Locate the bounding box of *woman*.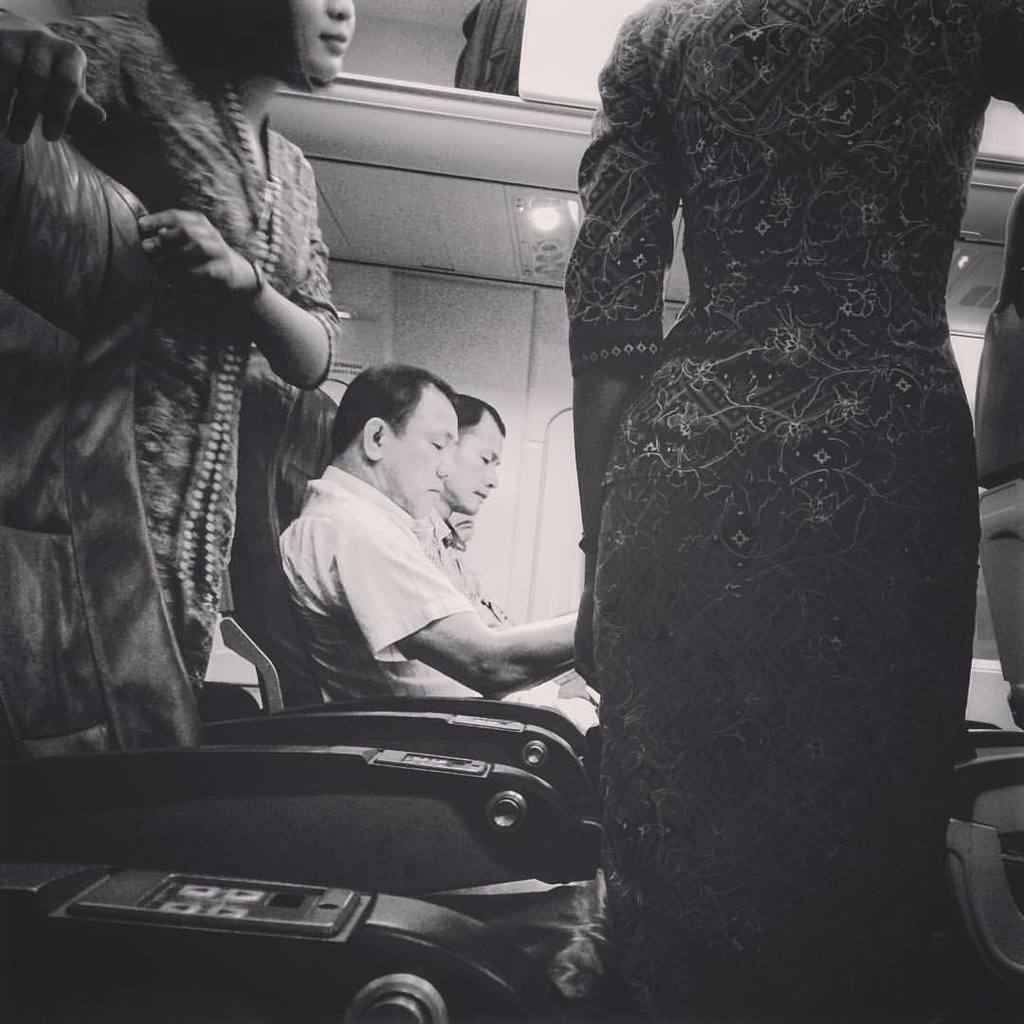
Bounding box: 0,0,365,708.
